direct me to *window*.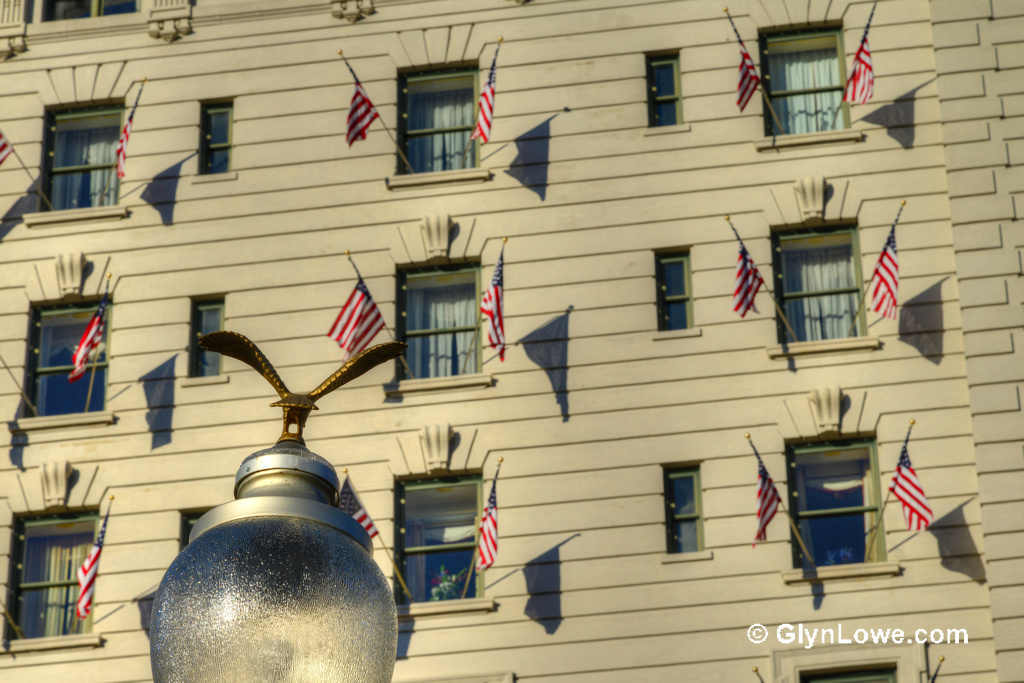
Direction: detection(748, 0, 871, 148).
